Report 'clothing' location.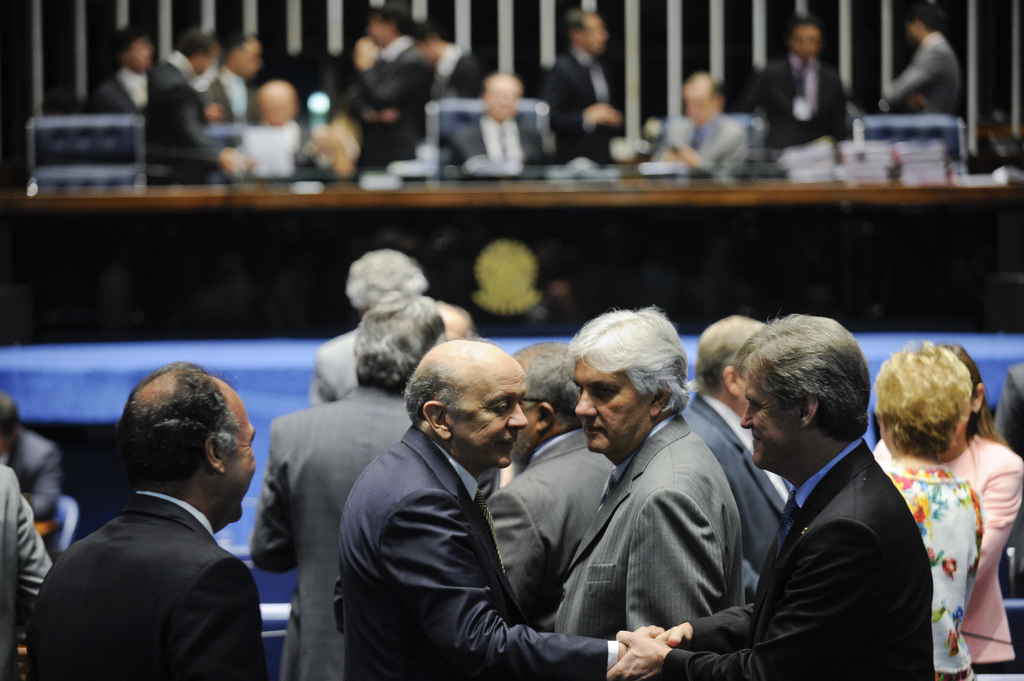
Report: <region>652, 112, 755, 175</region>.
